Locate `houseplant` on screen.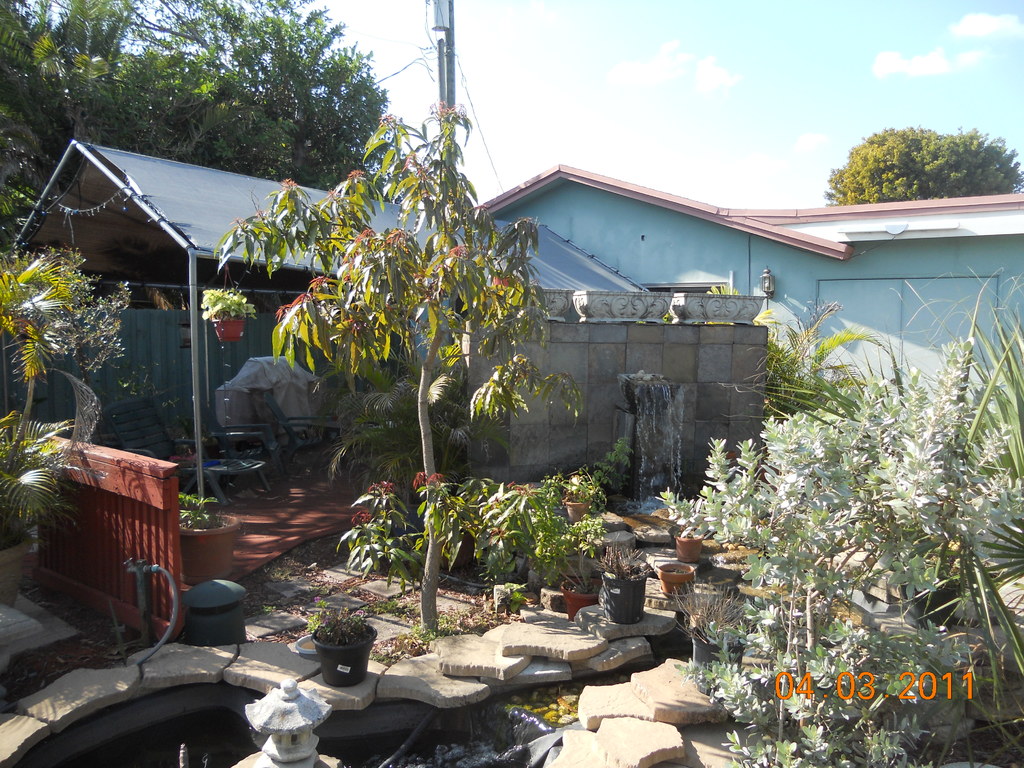
On screen at Rect(308, 600, 382, 689).
